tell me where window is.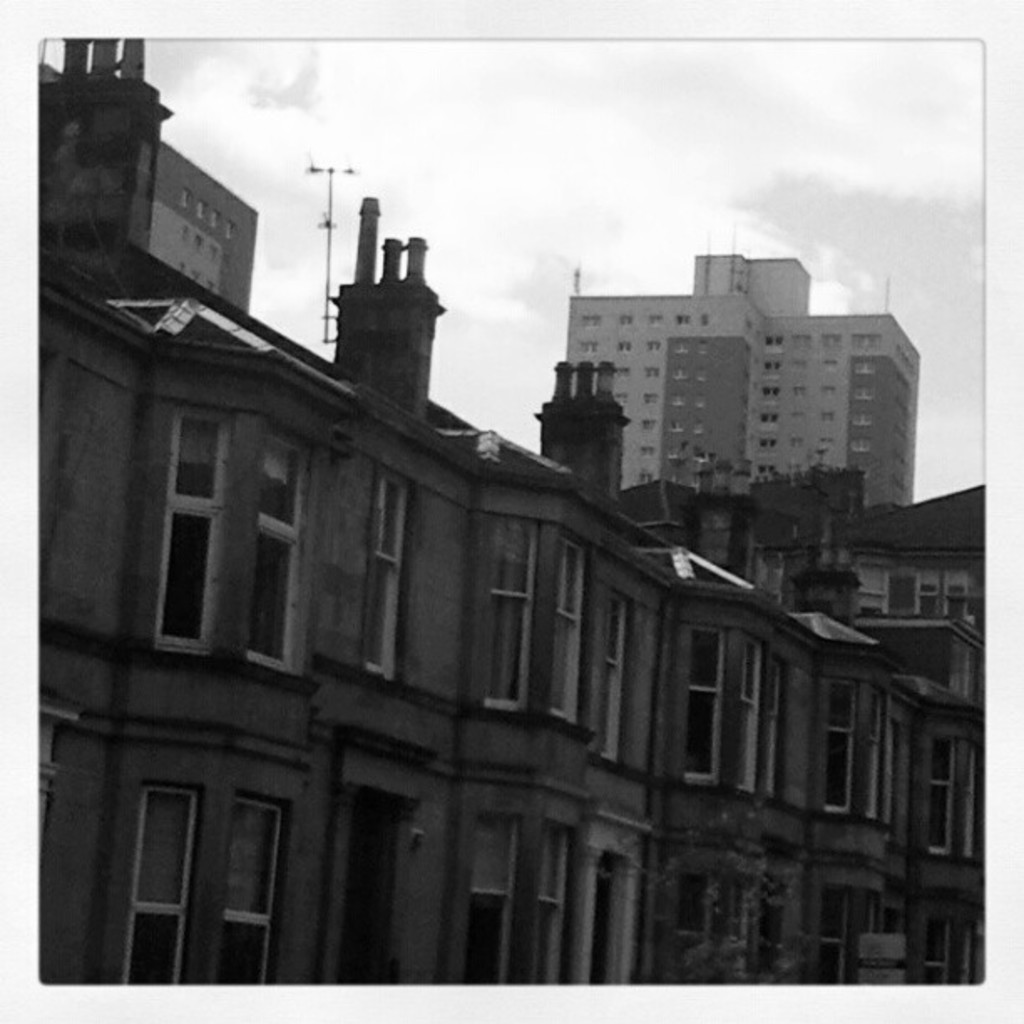
window is at Rect(176, 256, 186, 278).
